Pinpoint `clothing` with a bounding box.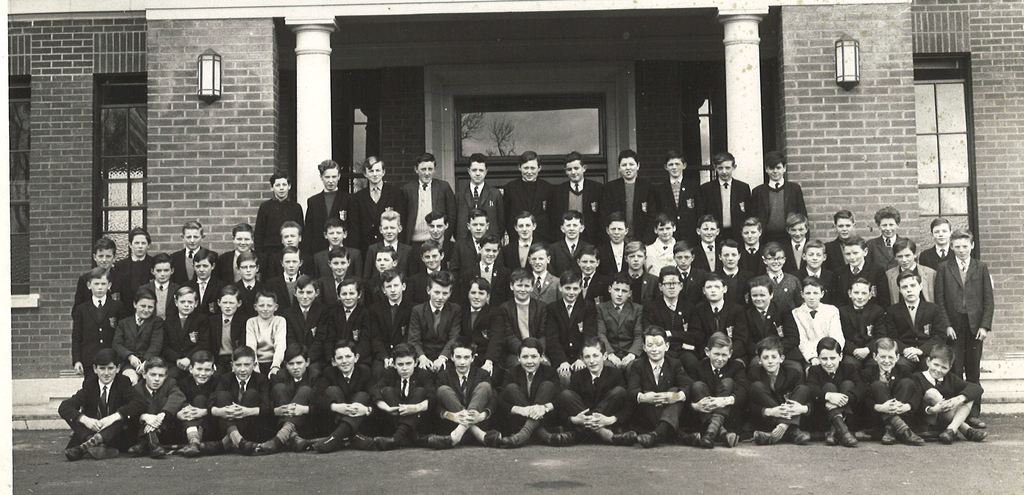
pyautogui.locateOnScreen(842, 297, 894, 357).
